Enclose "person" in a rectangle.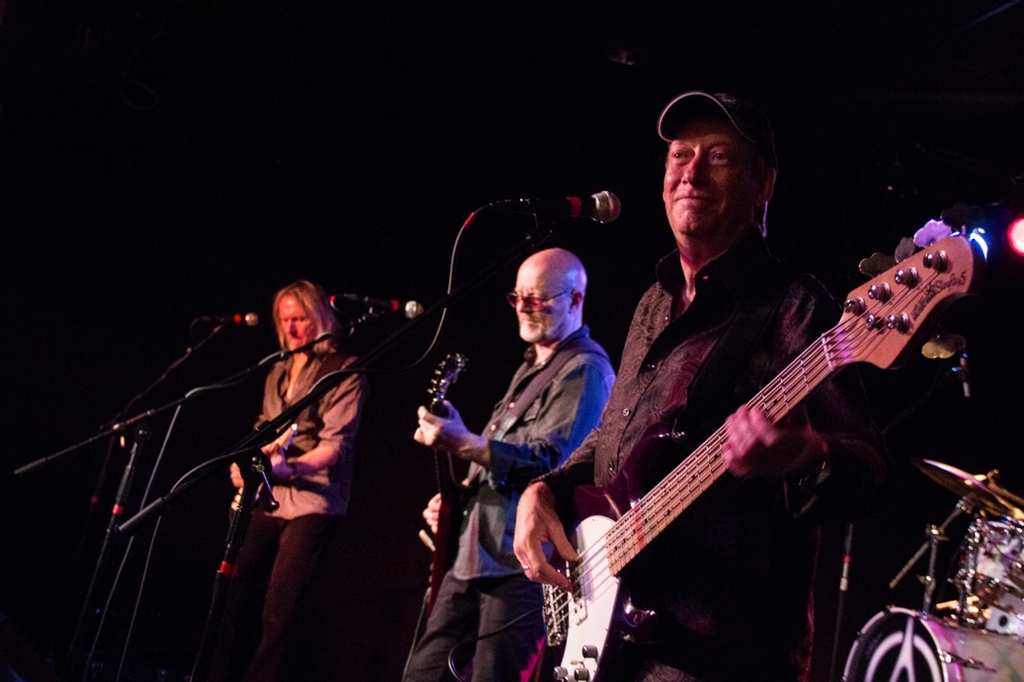
512,85,892,681.
